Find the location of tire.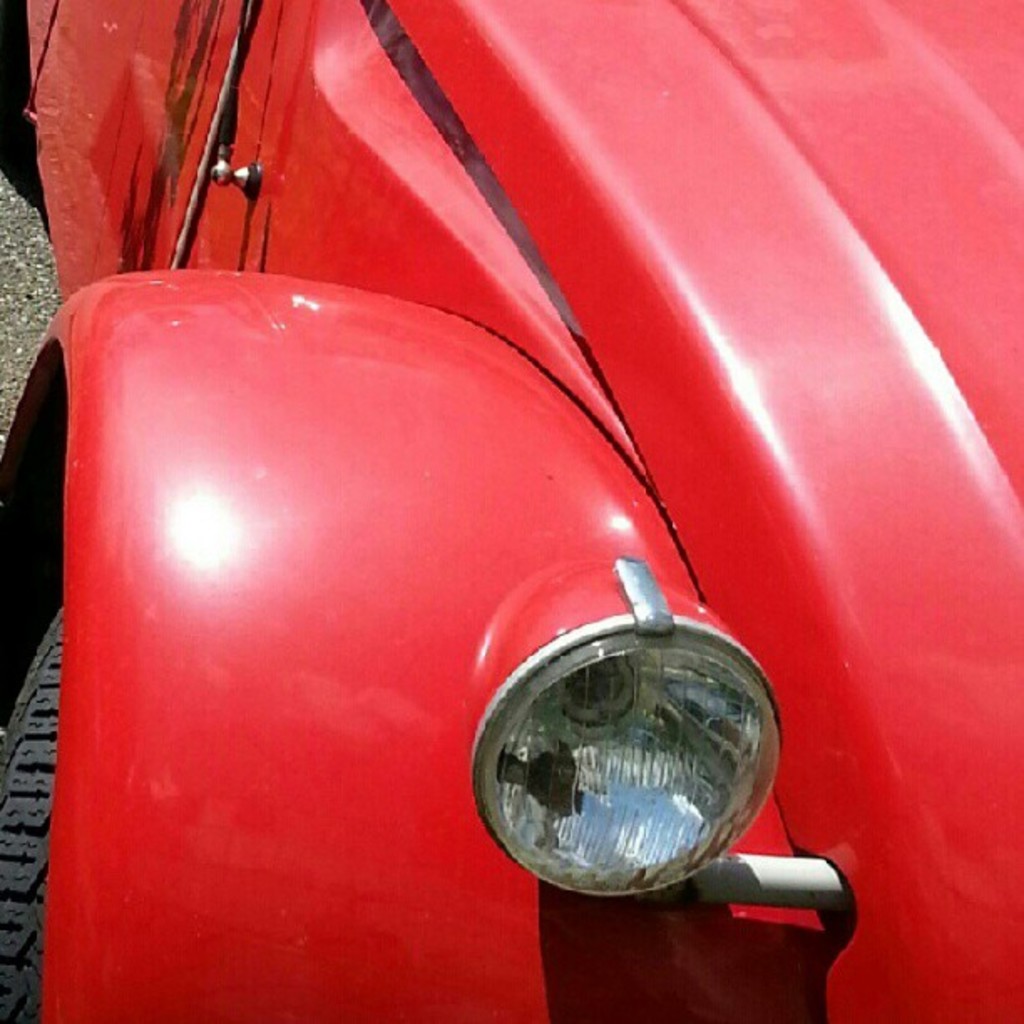
Location: select_region(0, 594, 70, 1021).
